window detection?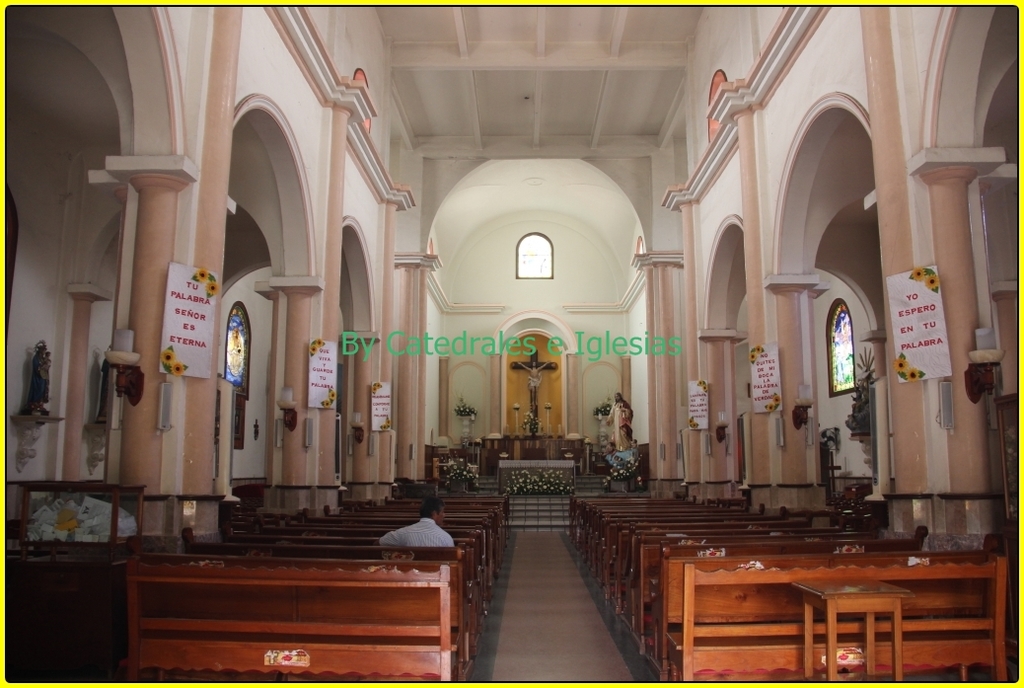
locate(823, 298, 850, 396)
